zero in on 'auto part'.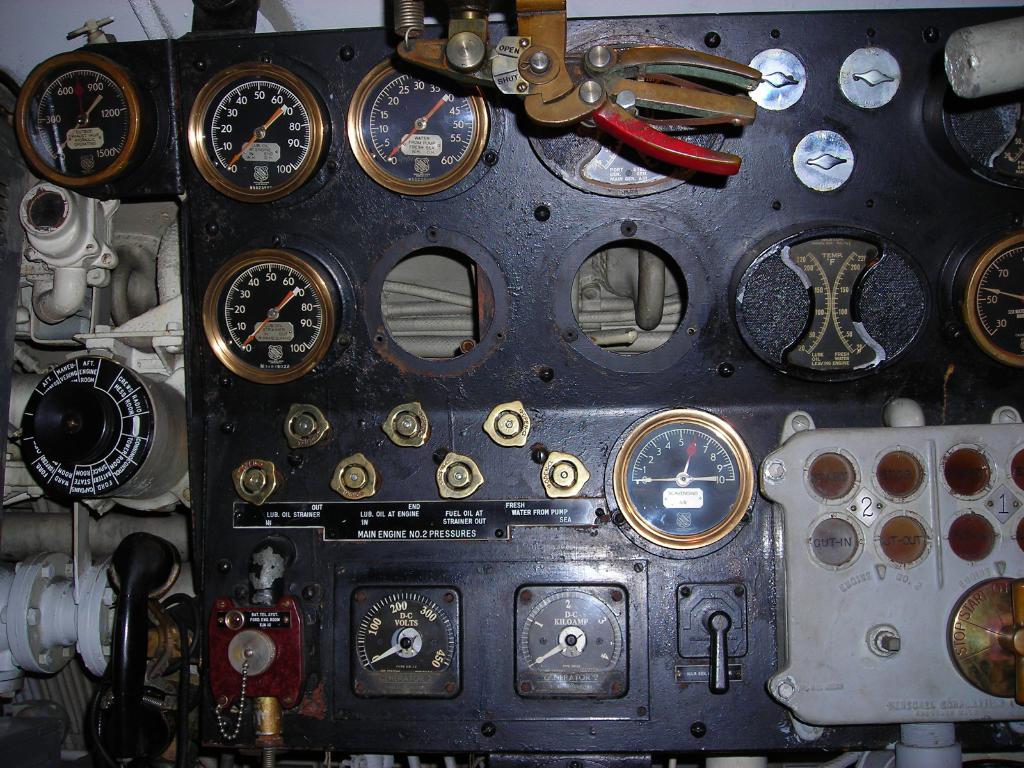
Zeroed in: box=[9, 8, 1022, 767].
